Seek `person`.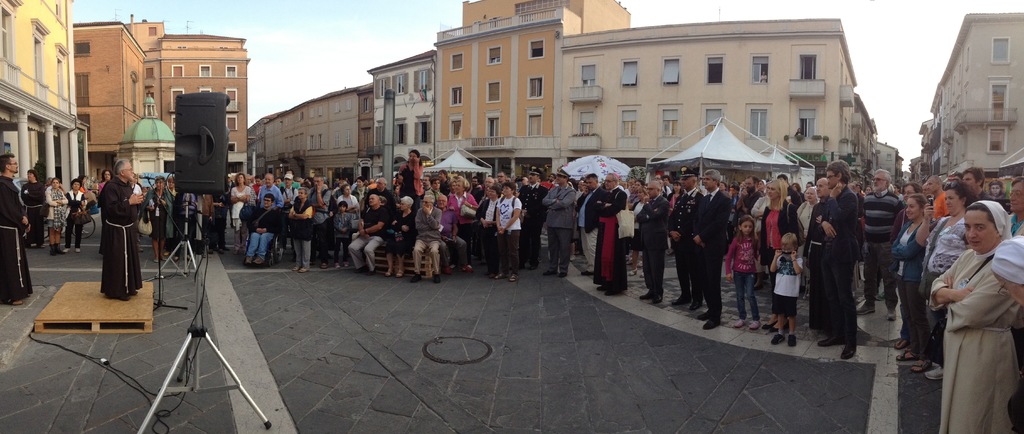
box=[346, 189, 385, 271].
